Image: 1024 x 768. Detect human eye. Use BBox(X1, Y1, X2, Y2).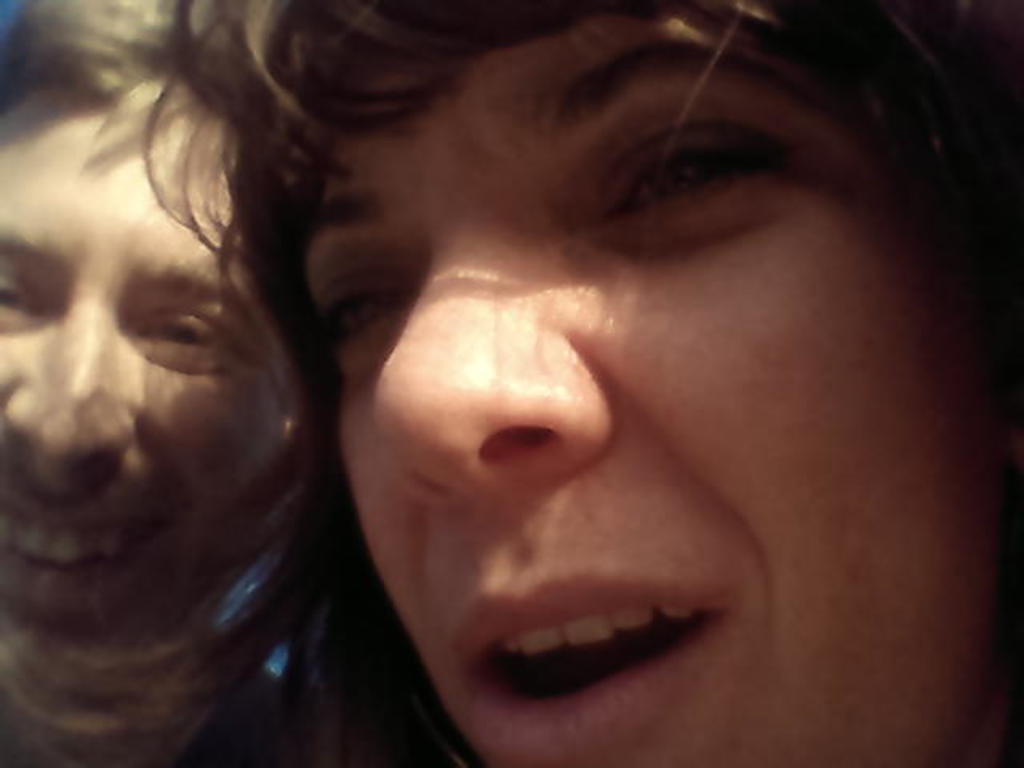
BBox(590, 98, 814, 235).
